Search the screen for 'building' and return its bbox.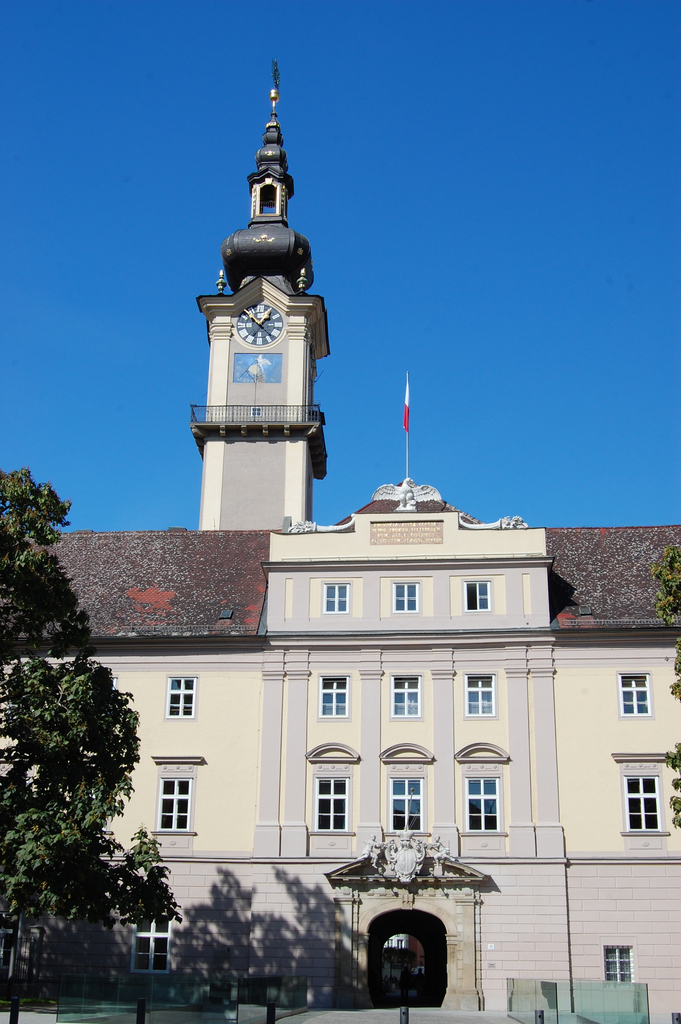
Found: [left=0, top=58, right=680, bottom=1023].
